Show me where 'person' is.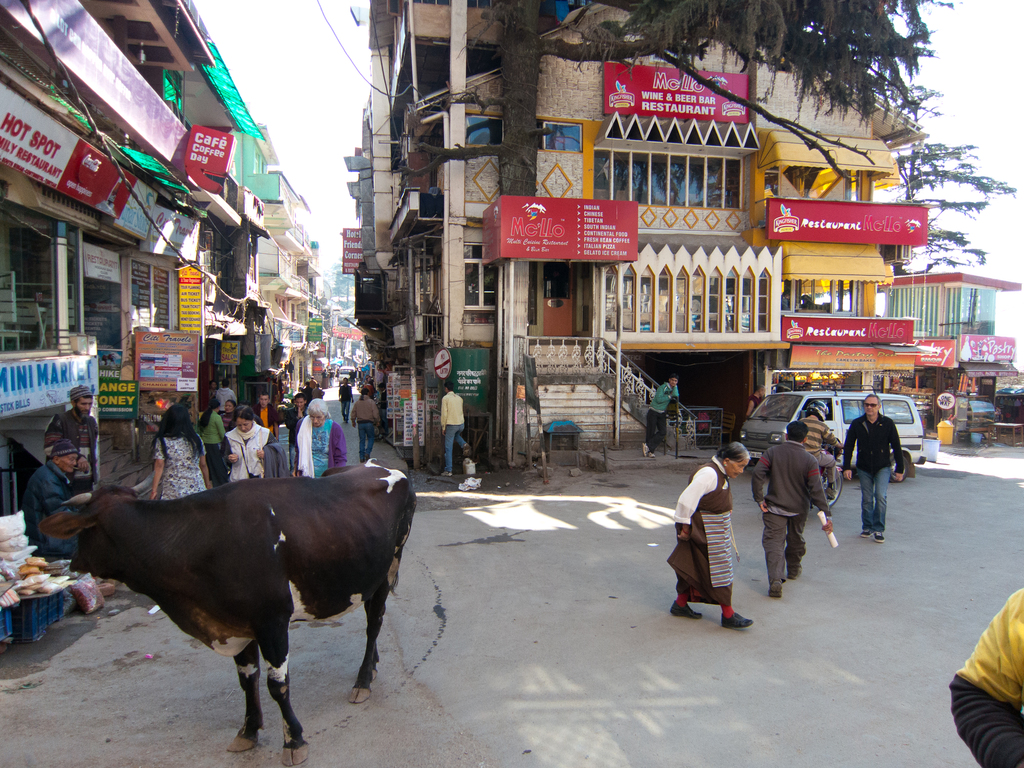
'person' is at bbox=(750, 418, 833, 598).
